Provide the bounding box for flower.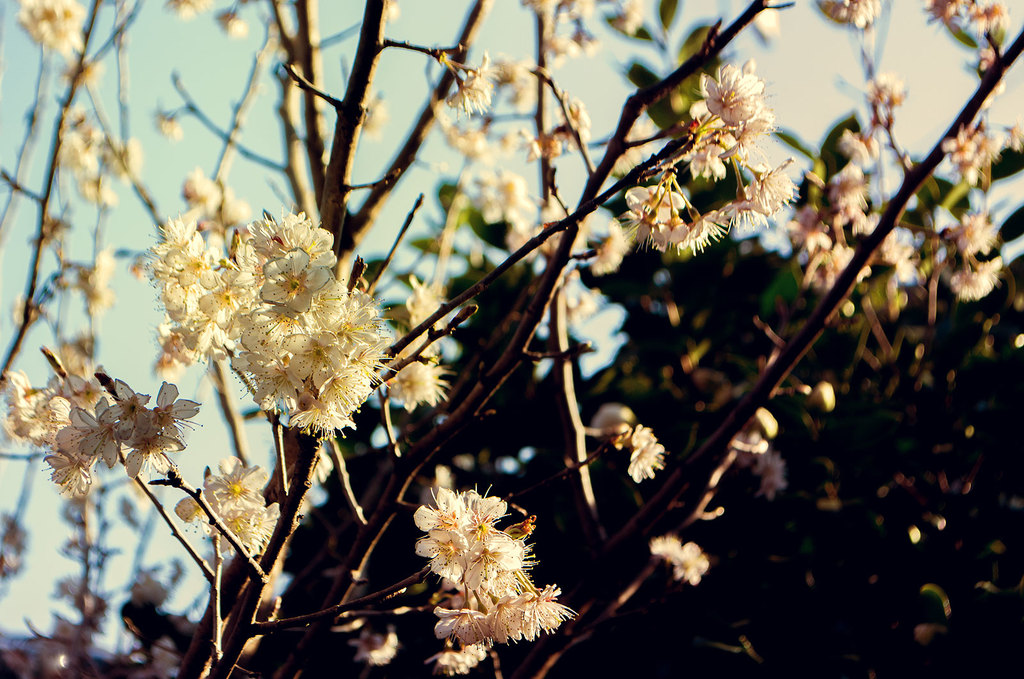
{"x1": 555, "y1": 98, "x2": 596, "y2": 141}.
